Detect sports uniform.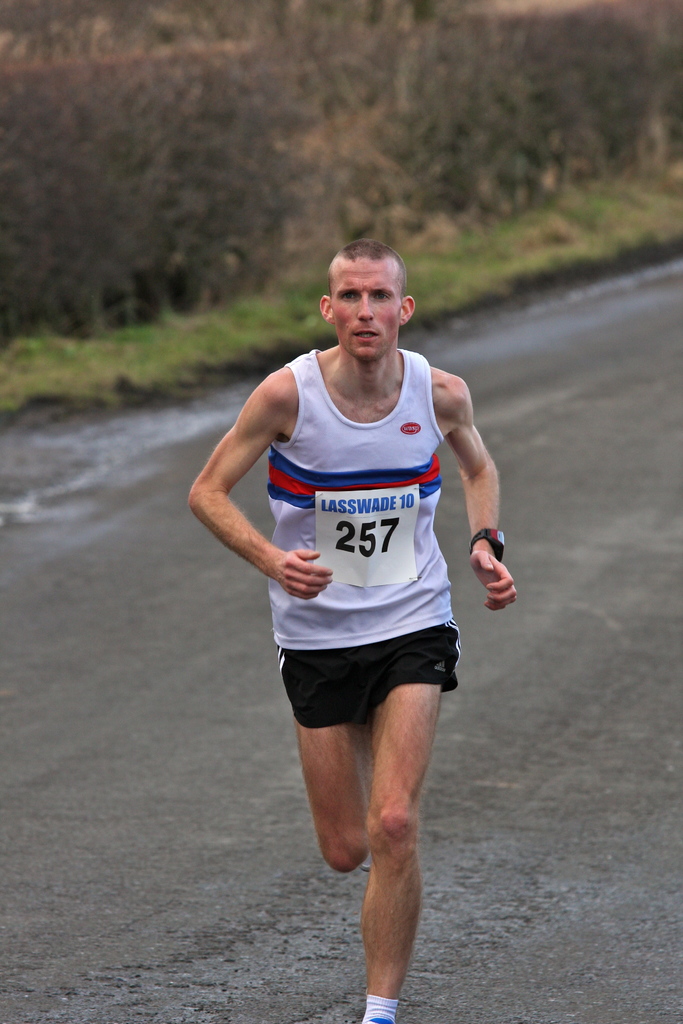
Detected at <region>212, 262, 516, 868</region>.
